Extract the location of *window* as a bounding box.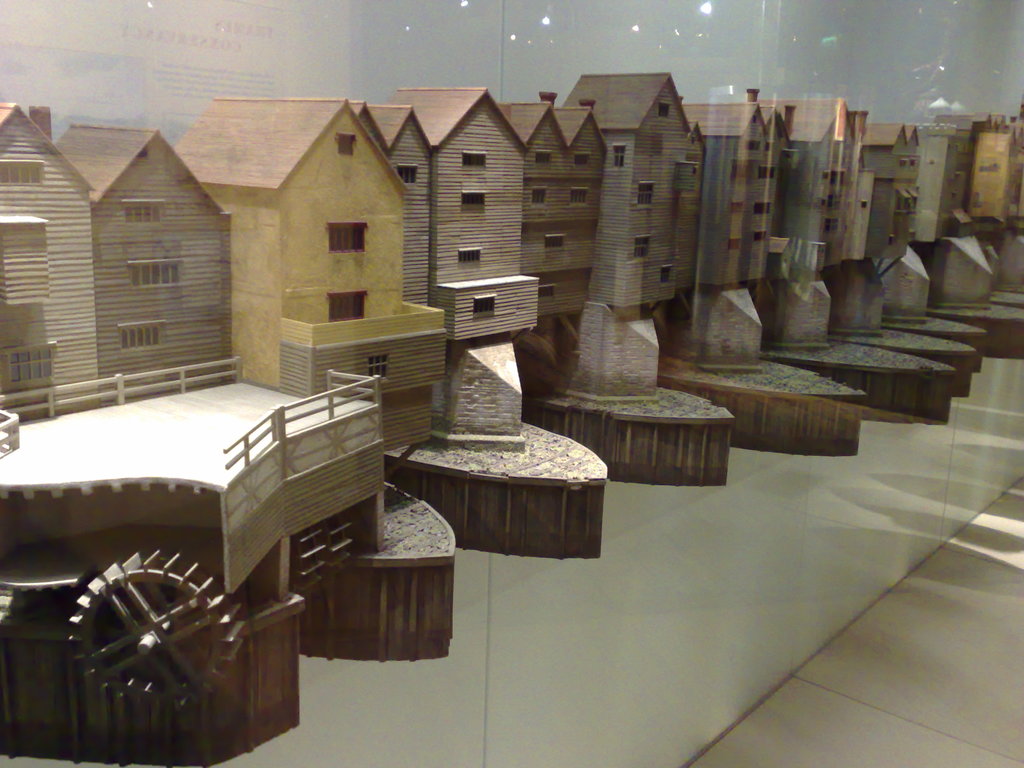
0, 106, 1022, 435.
